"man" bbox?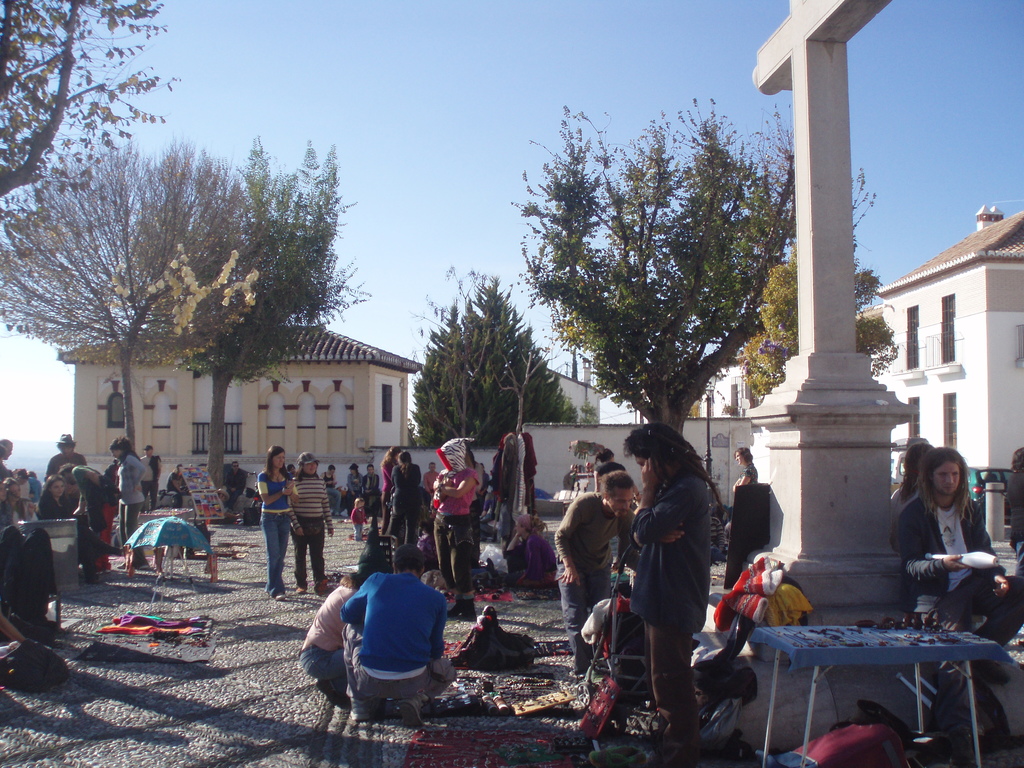
(x1=904, y1=445, x2=1023, y2=682)
